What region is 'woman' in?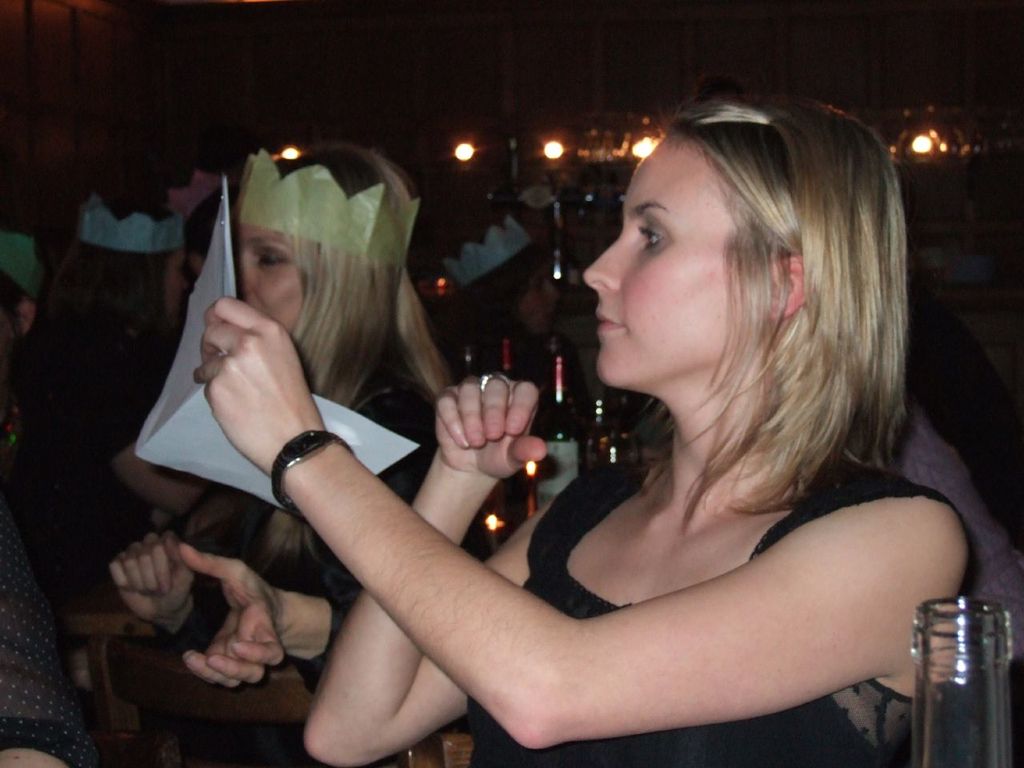
box(0, 496, 144, 767).
